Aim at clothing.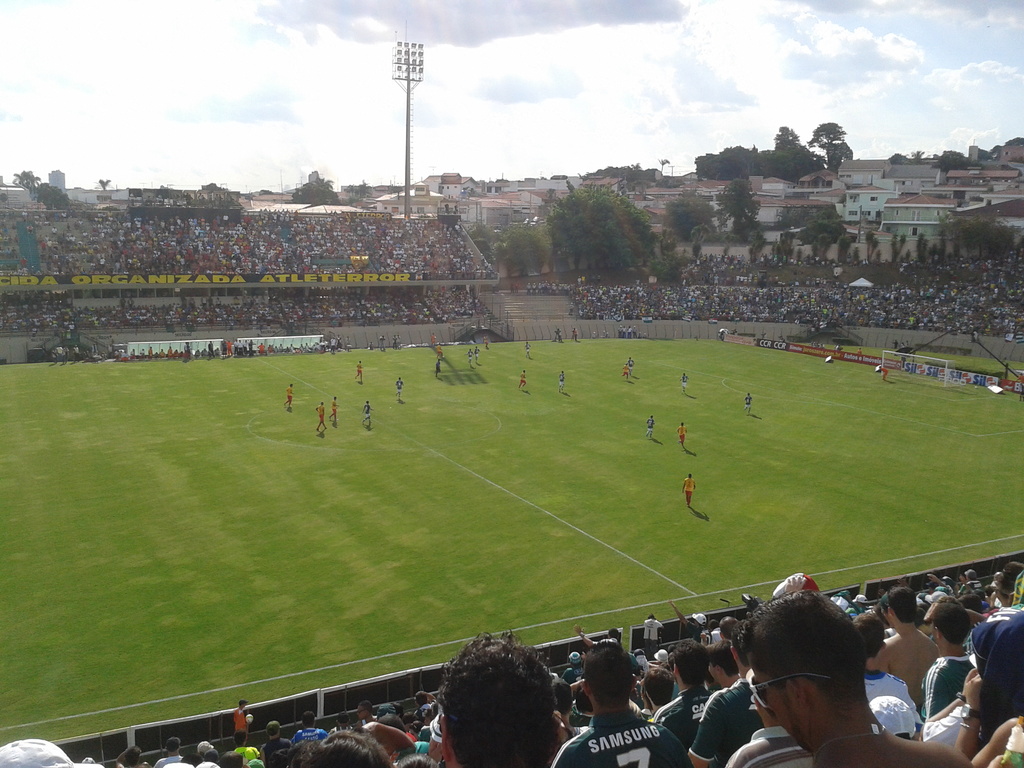
Aimed at x1=556 y1=374 x2=570 y2=394.
